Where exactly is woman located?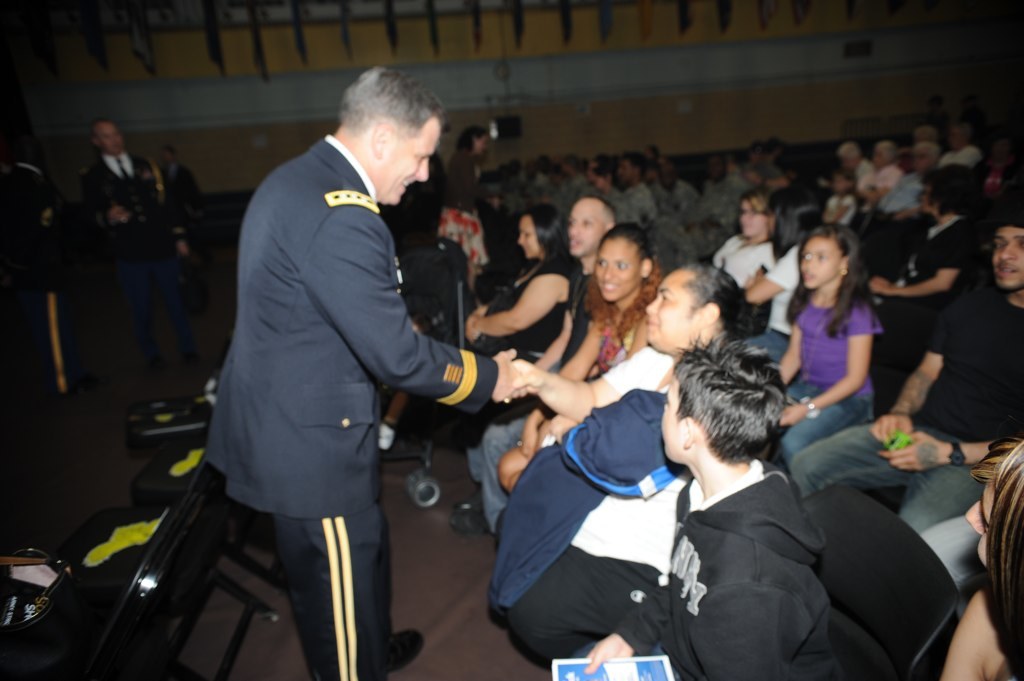
Its bounding box is select_region(492, 263, 764, 670).
